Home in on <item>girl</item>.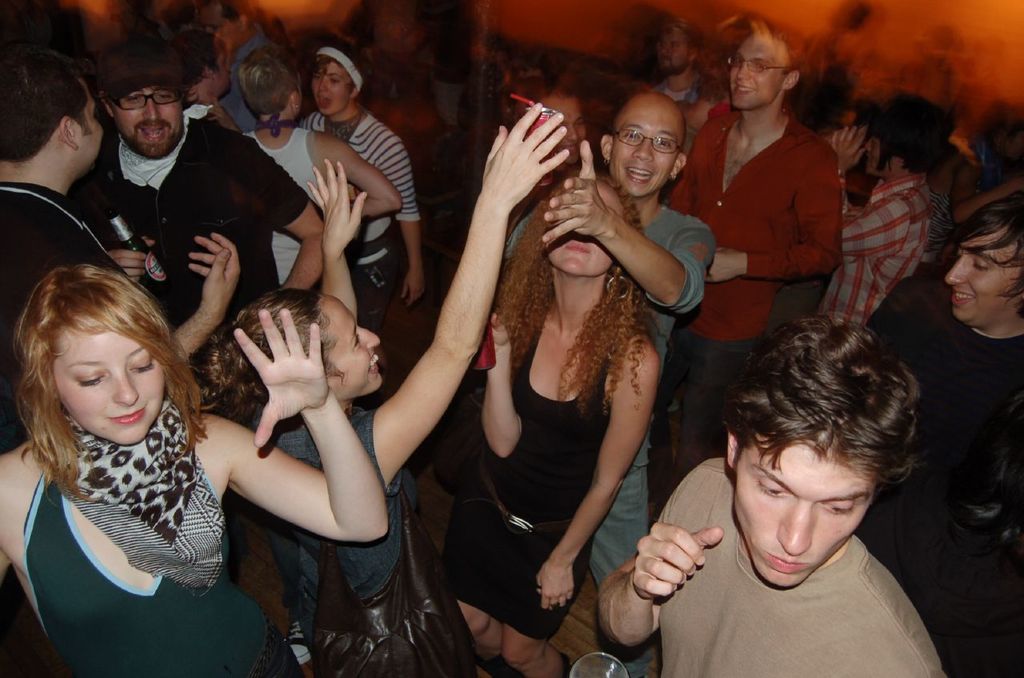
Homed in at {"x1": 444, "y1": 173, "x2": 670, "y2": 677}.
